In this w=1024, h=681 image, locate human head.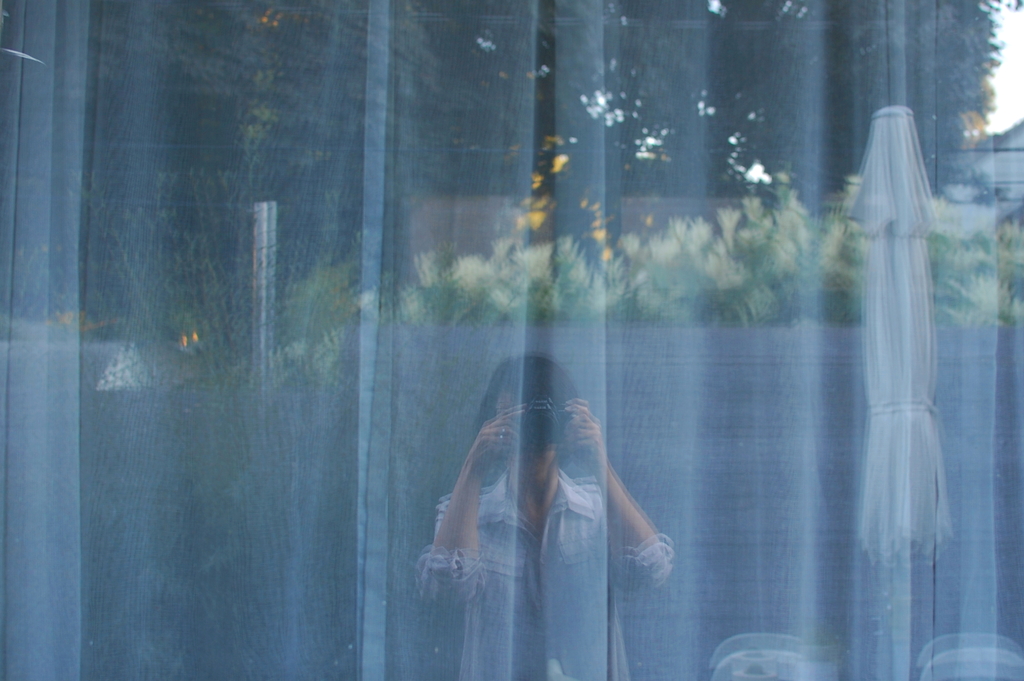
Bounding box: region(483, 353, 571, 477).
